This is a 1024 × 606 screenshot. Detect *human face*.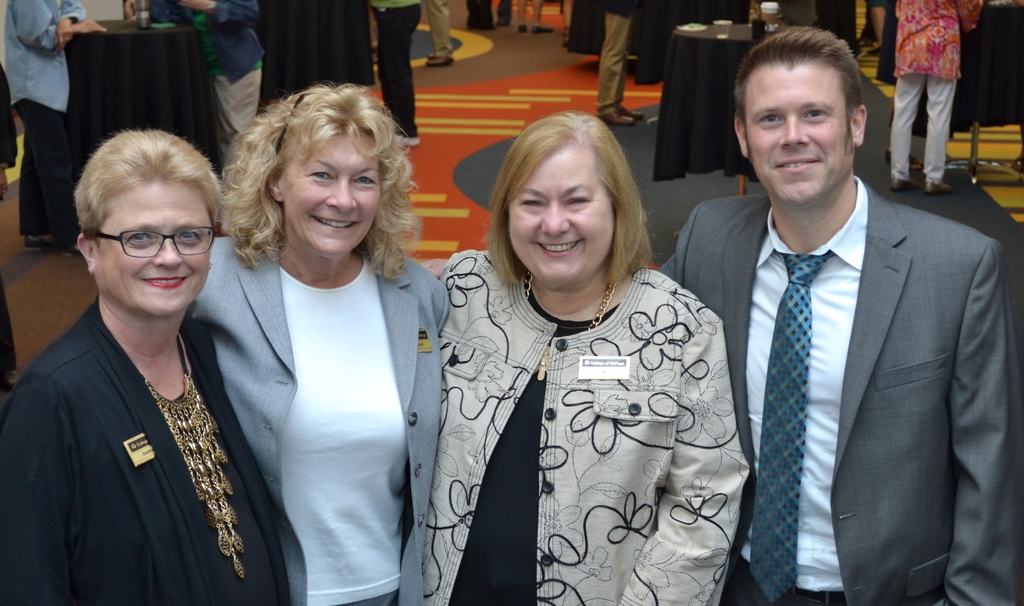
{"left": 742, "top": 62, "right": 851, "bottom": 206}.
